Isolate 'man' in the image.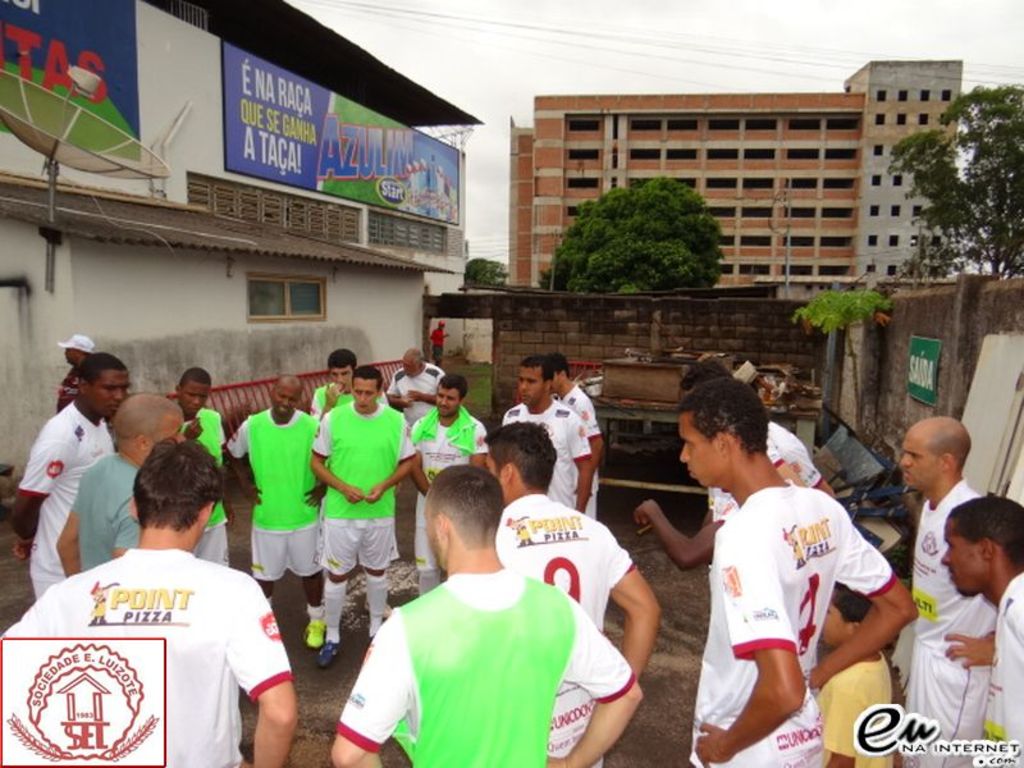
Isolated region: (left=544, top=351, right=602, bottom=518).
